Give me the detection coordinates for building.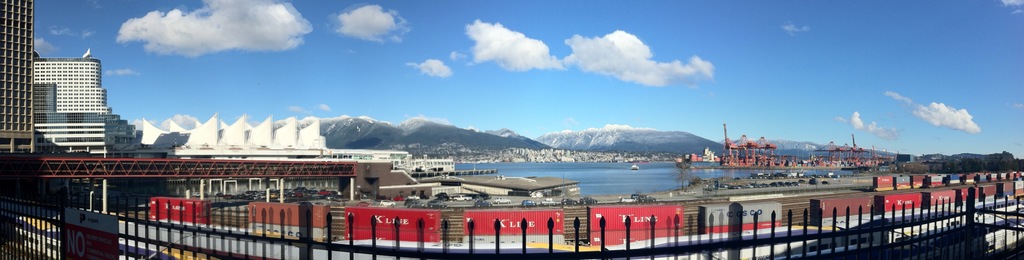
pyautogui.locateOnScreen(34, 50, 136, 157).
